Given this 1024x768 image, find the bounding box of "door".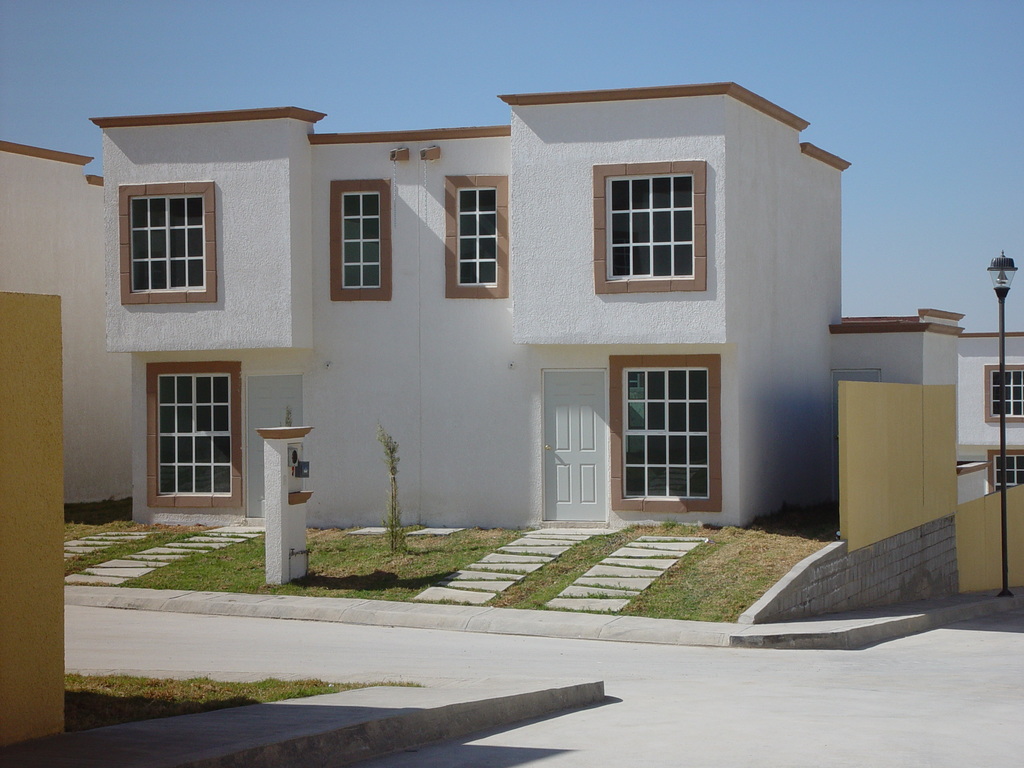
bbox=[545, 377, 608, 524].
